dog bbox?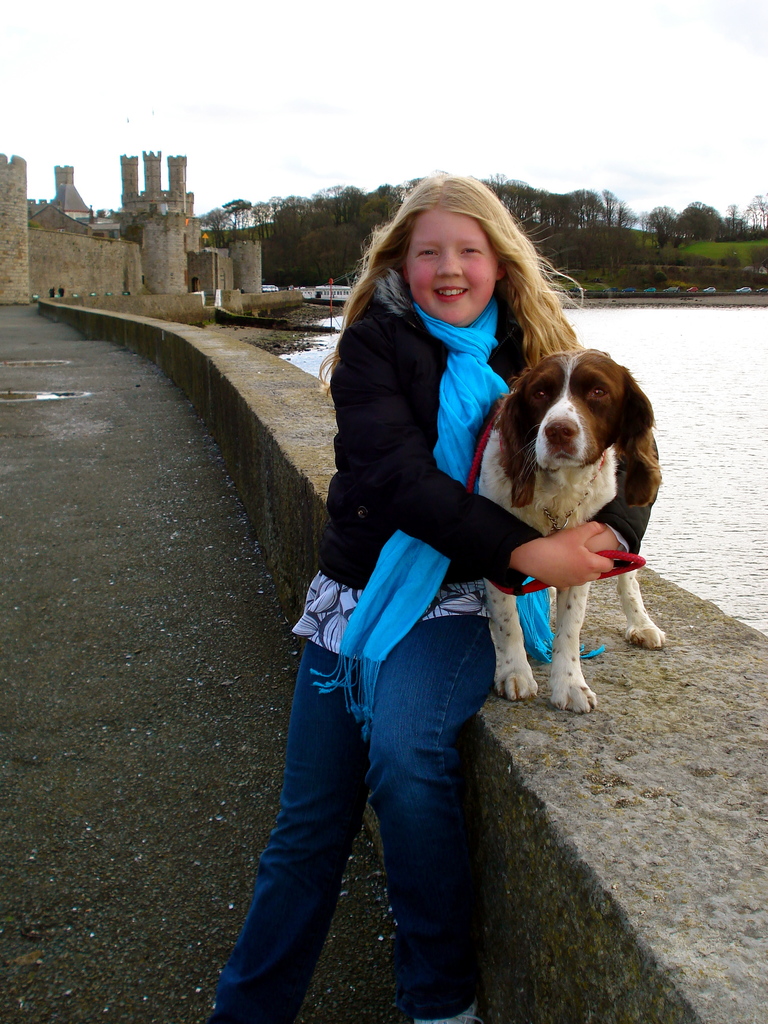
crop(478, 349, 670, 714)
